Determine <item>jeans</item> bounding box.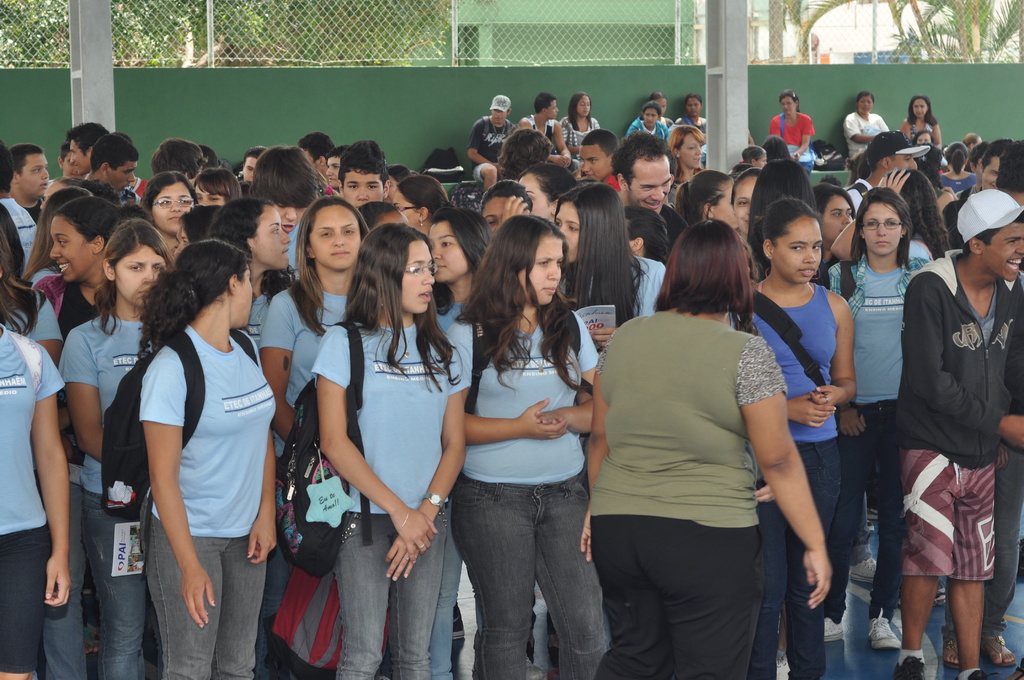
Determined: x1=454 y1=474 x2=609 y2=679.
